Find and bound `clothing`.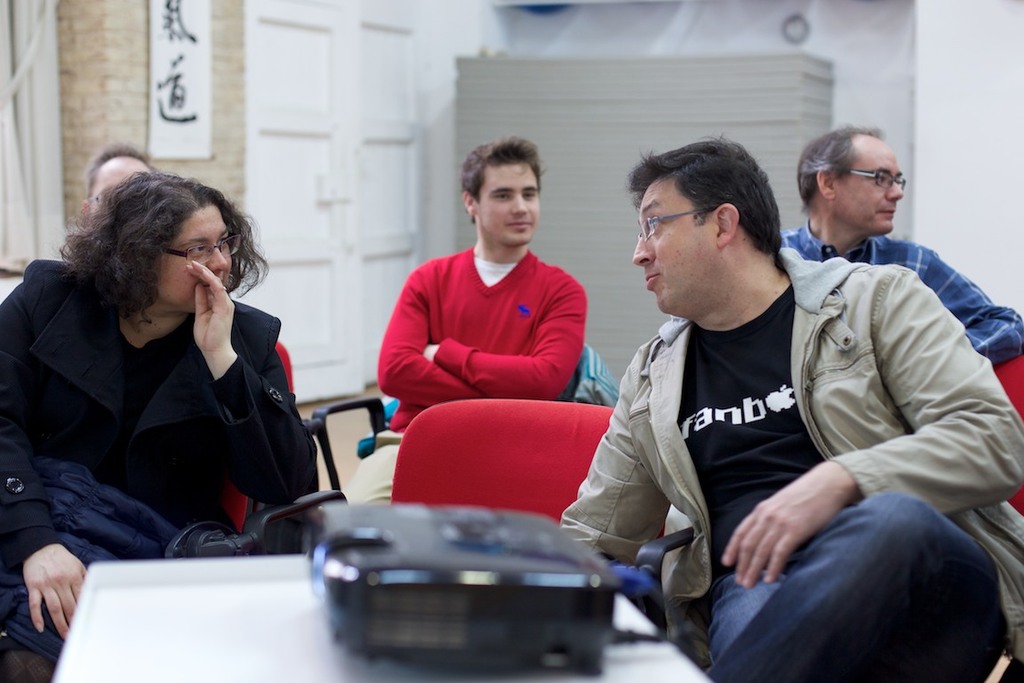
Bound: region(556, 249, 1023, 682).
